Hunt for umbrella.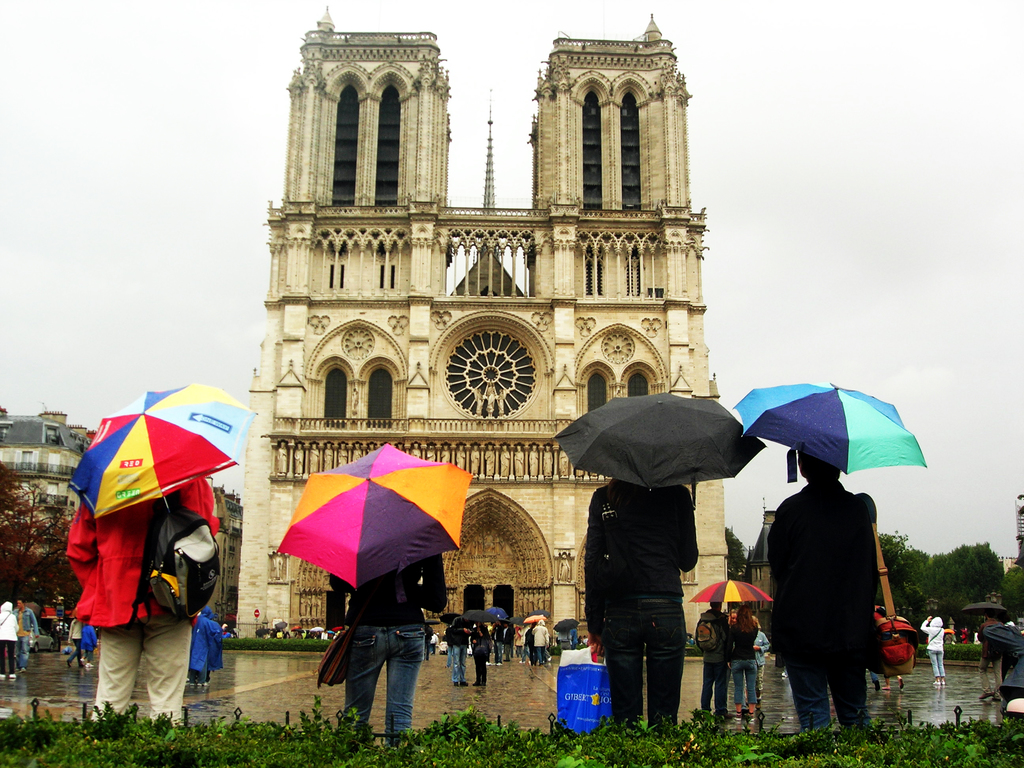
Hunted down at pyautogui.locateOnScreen(689, 577, 778, 620).
